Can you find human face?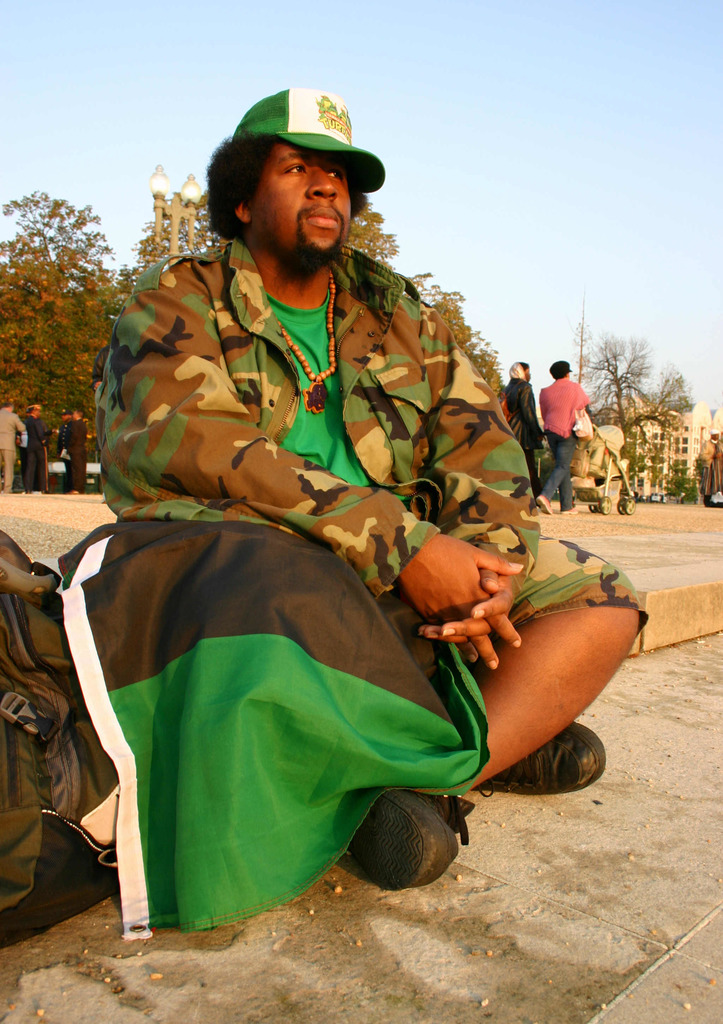
Yes, bounding box: x1=248, y1=145, x2=352, y2=260.
